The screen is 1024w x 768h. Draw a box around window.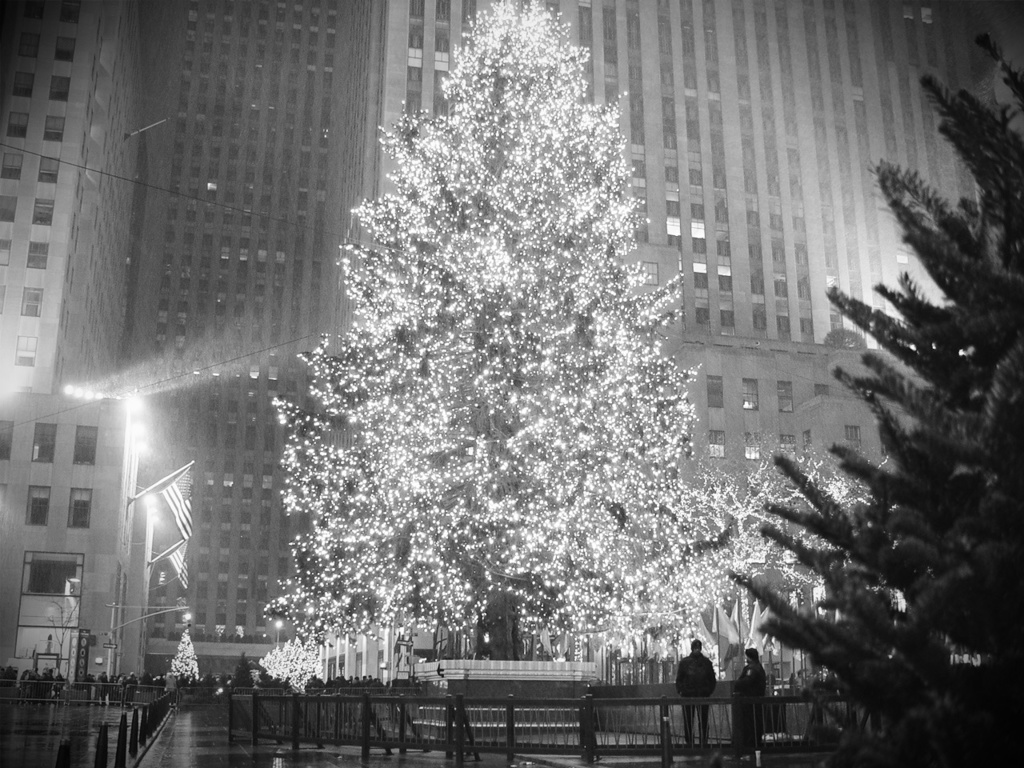
crop(703, 373, 723, 407).
